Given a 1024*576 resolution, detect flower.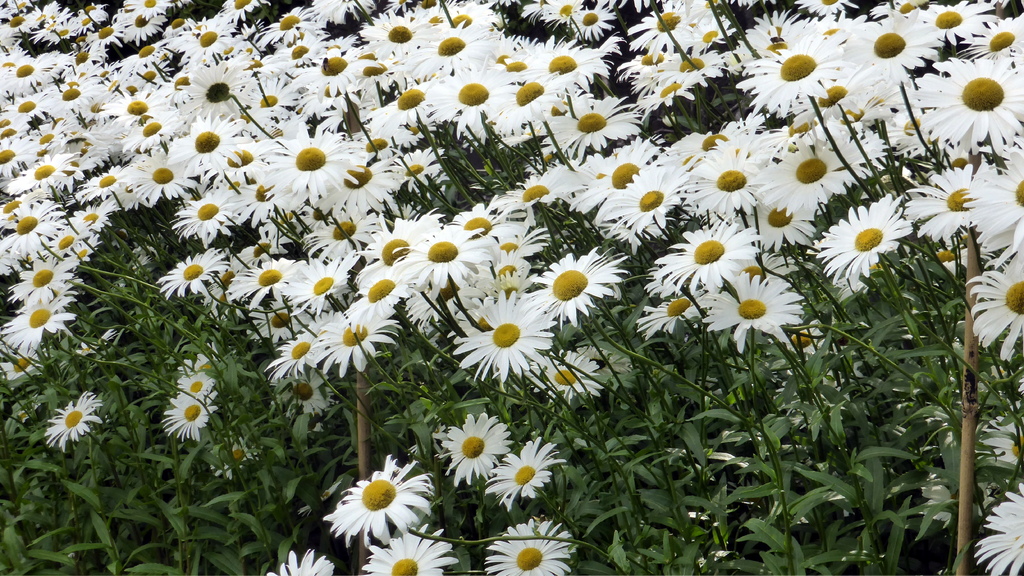
315,458,424,538.
